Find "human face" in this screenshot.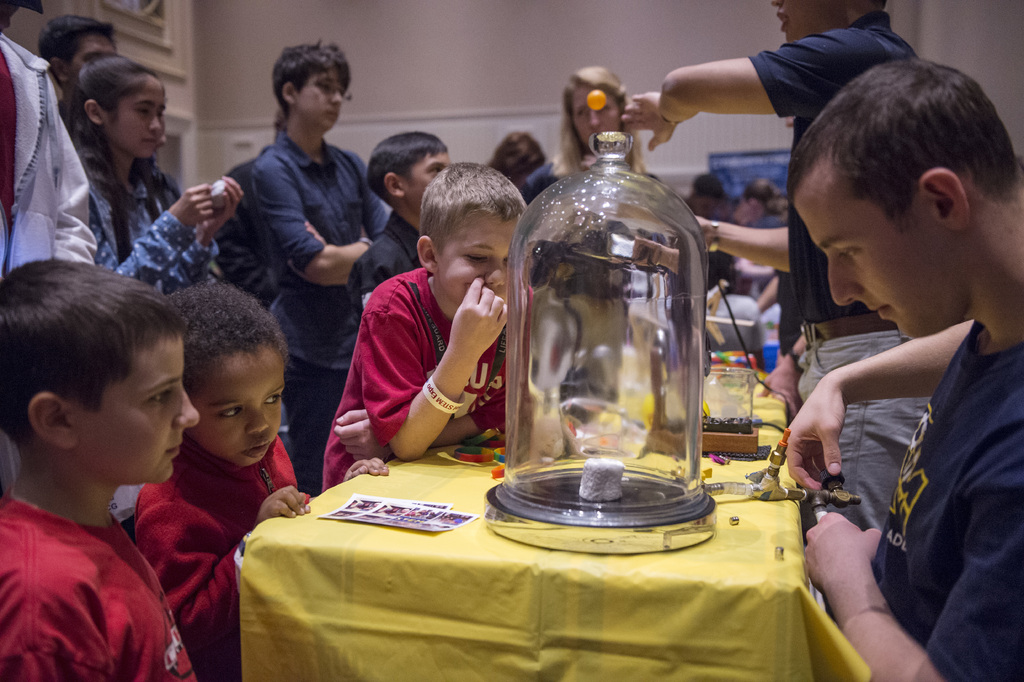
The bounding box for "human face" is l=63, t=26, r=120, b=94.
